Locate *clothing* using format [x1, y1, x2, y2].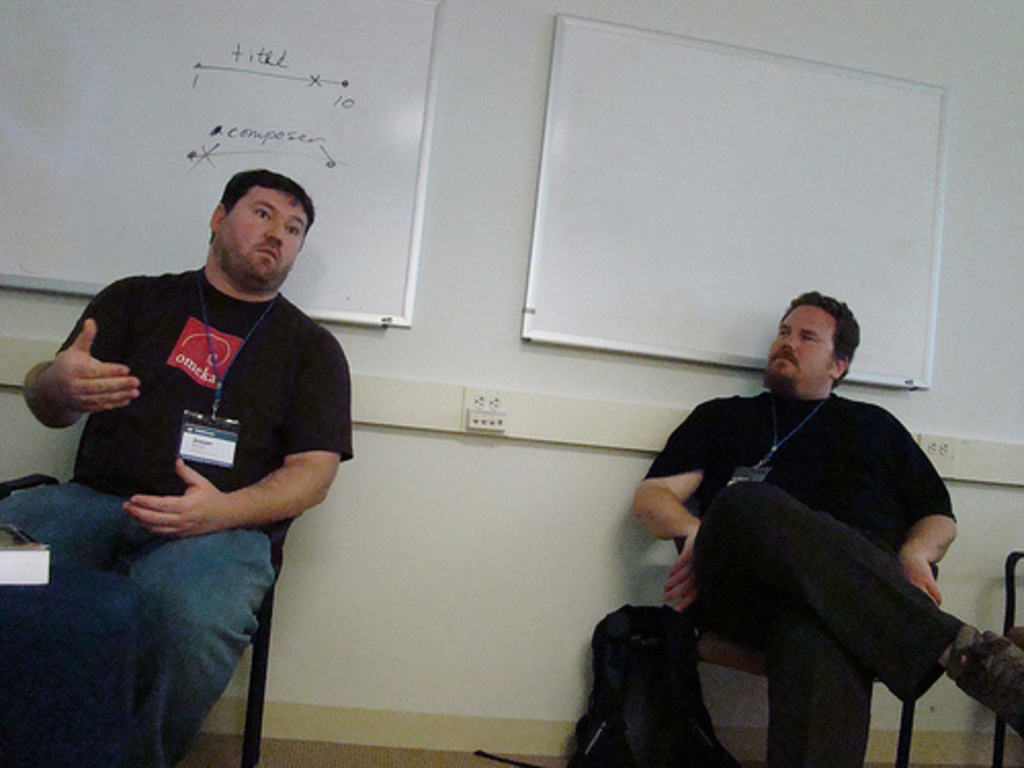
[655, 315, 977, 756].
